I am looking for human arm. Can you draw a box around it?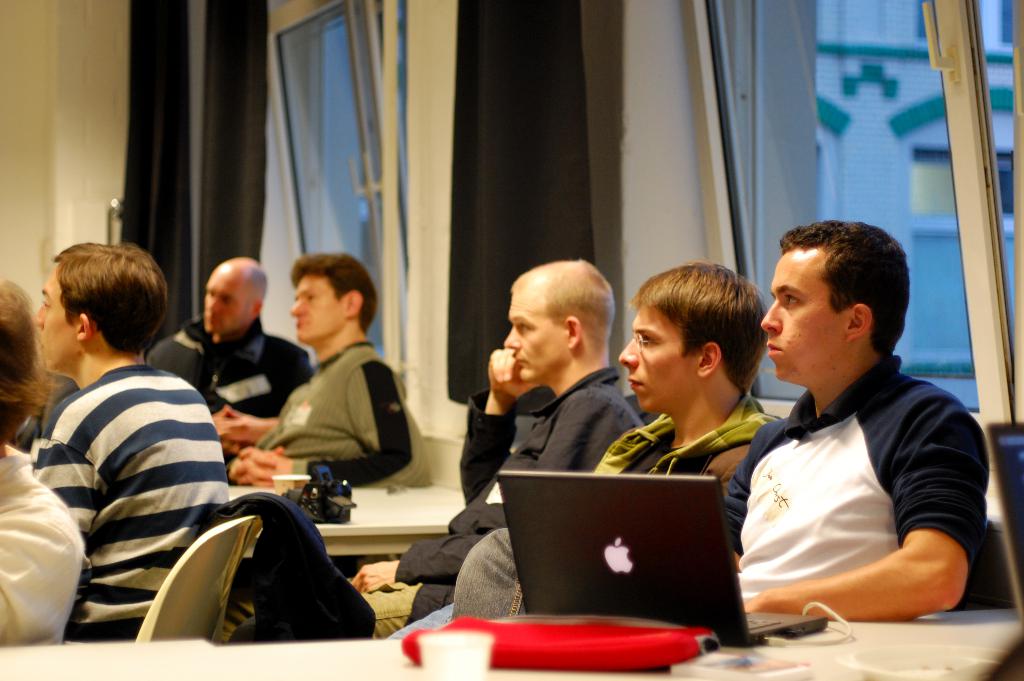
Sure, the bounding box is crop(0, 529, 81, 644).
